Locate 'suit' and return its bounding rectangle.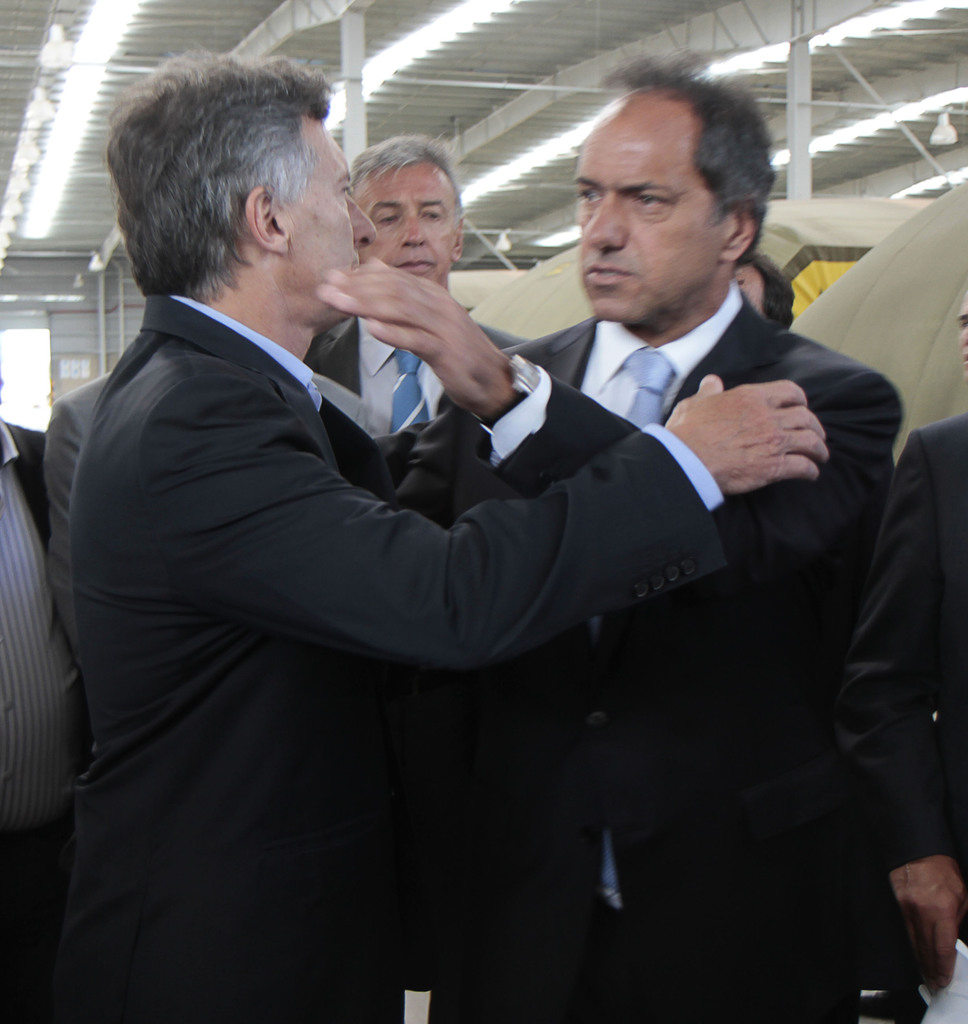
<region>827, 409, 967, 1023</region>.
